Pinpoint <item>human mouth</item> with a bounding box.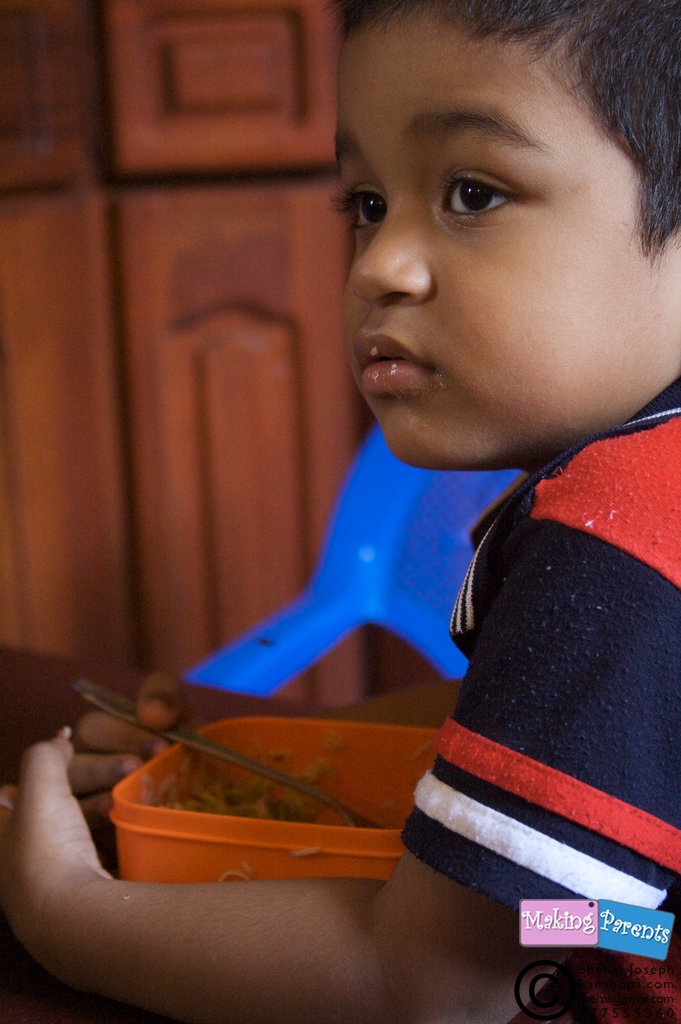
{"x1": 353, "y1": 319, "x2": 436, "y2": 397}.
